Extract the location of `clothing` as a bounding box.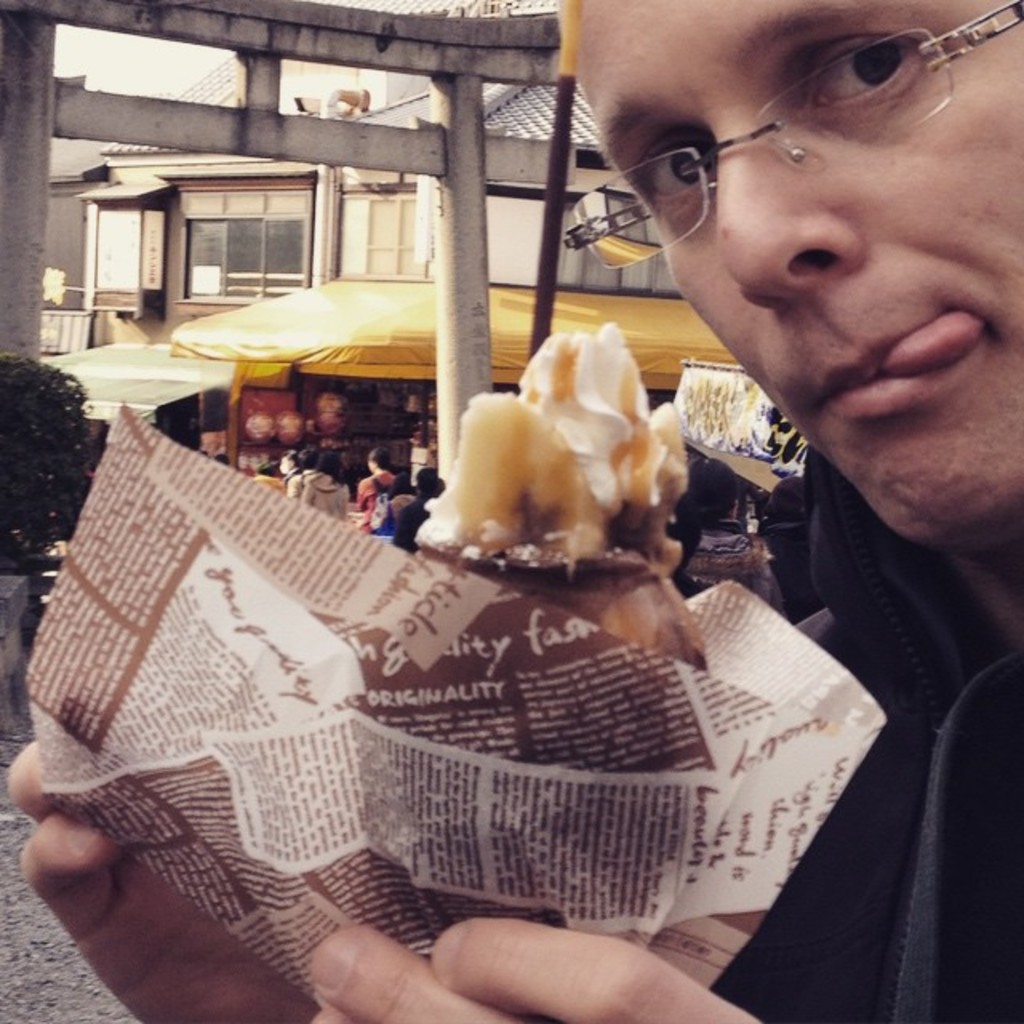
crop(304, 464, 354, 517).
